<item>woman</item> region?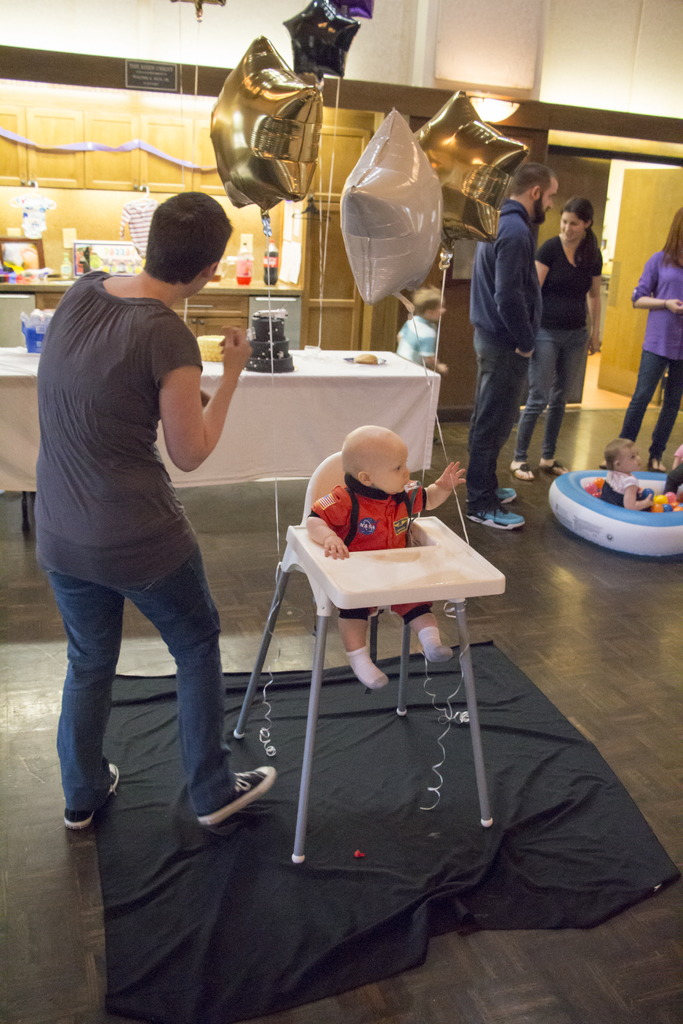
(x1=617, y1=209, x2=682, y2=474)
